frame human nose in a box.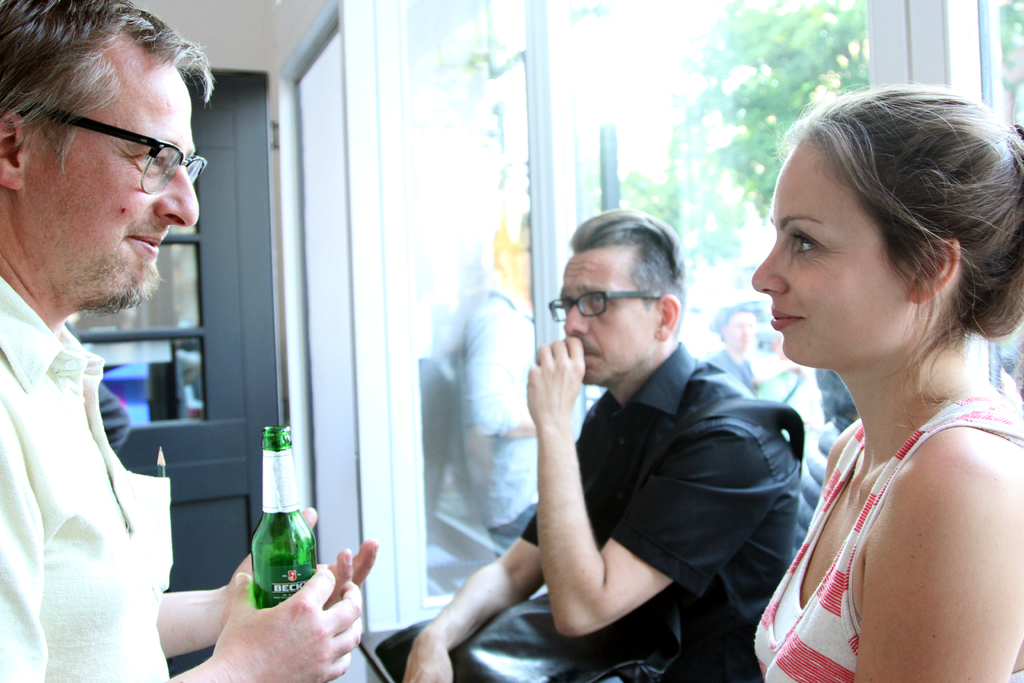
749, 249, 792, 297.
